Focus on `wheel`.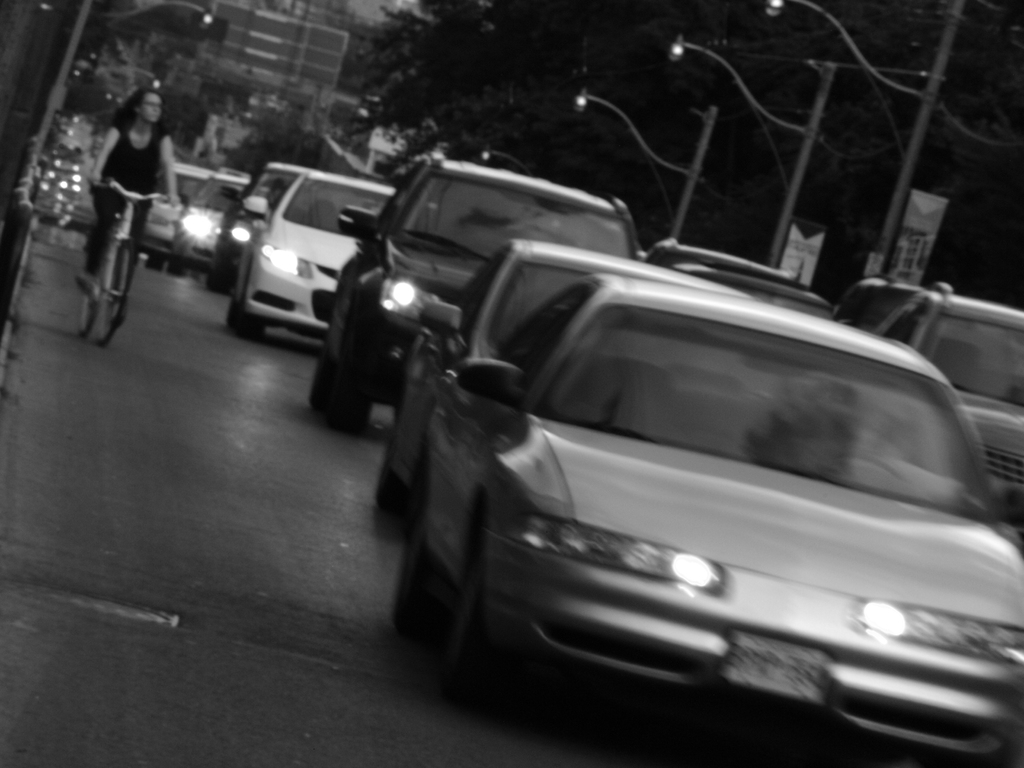
Focused at box(225, 286, 273, 343).
